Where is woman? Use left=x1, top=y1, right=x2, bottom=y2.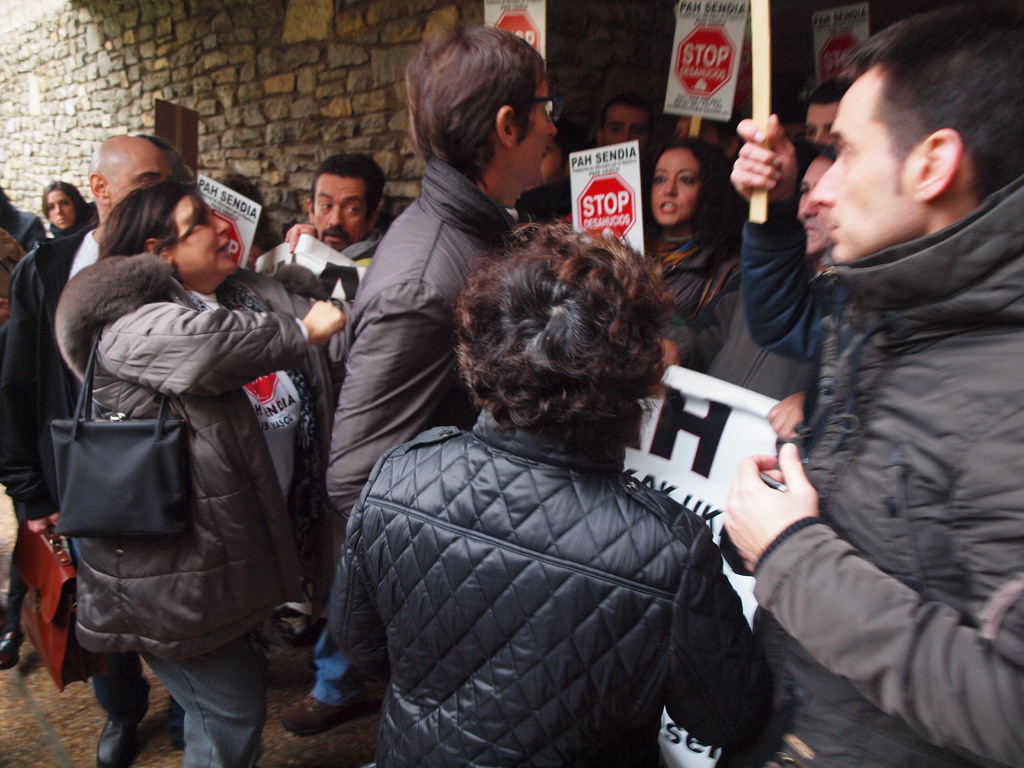
left=323, top=159, right=803, bottom=767.
